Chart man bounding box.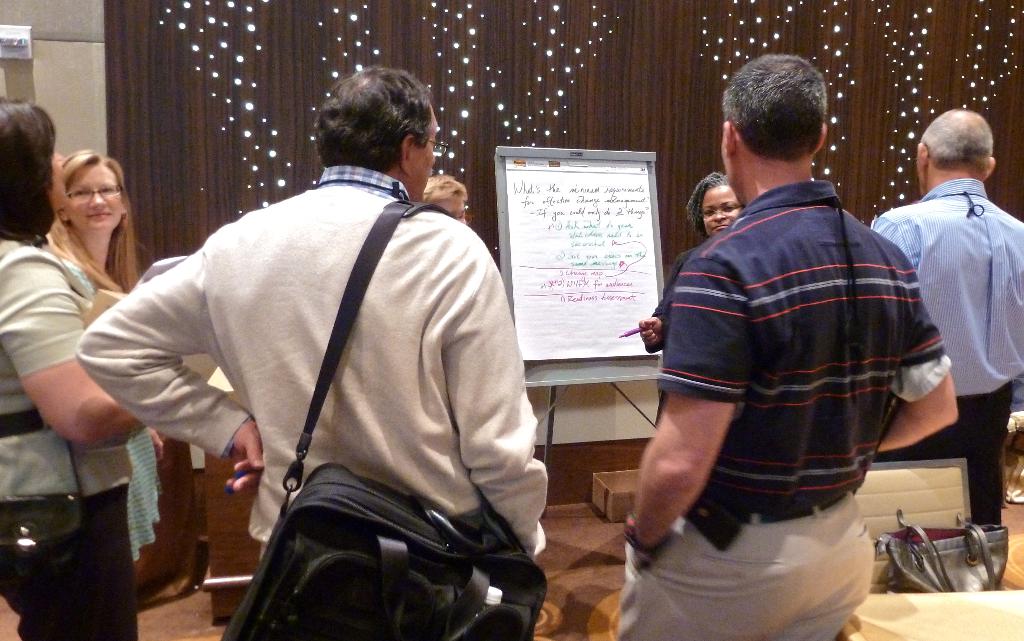
Charted: pyautogui.locateOnScreen(75, 68, 547, 567).
